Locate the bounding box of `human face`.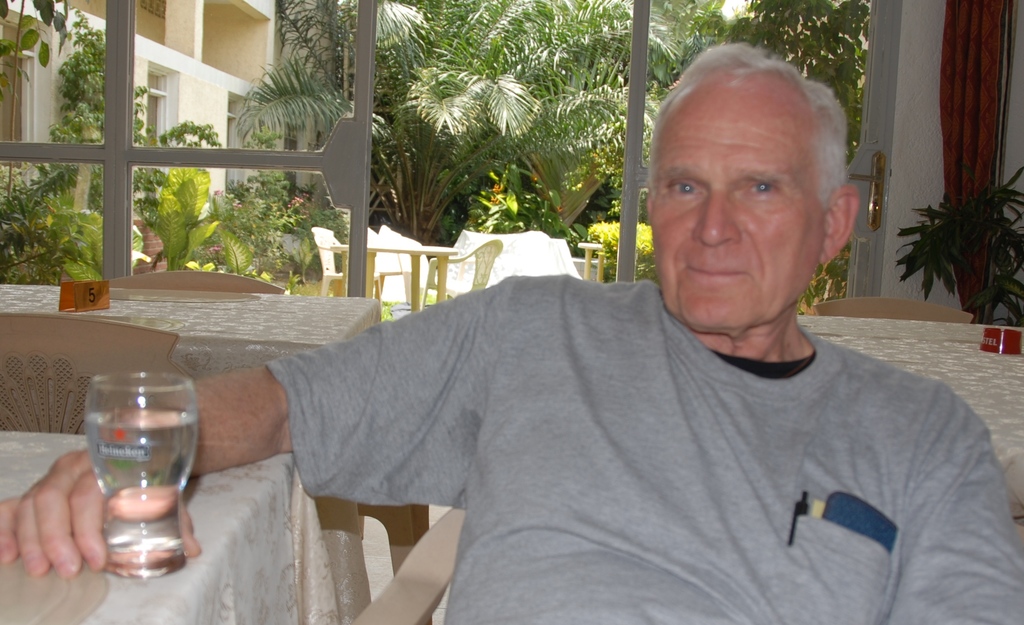
Bounding box: left=649, top=75, right=820, bottom=325.
